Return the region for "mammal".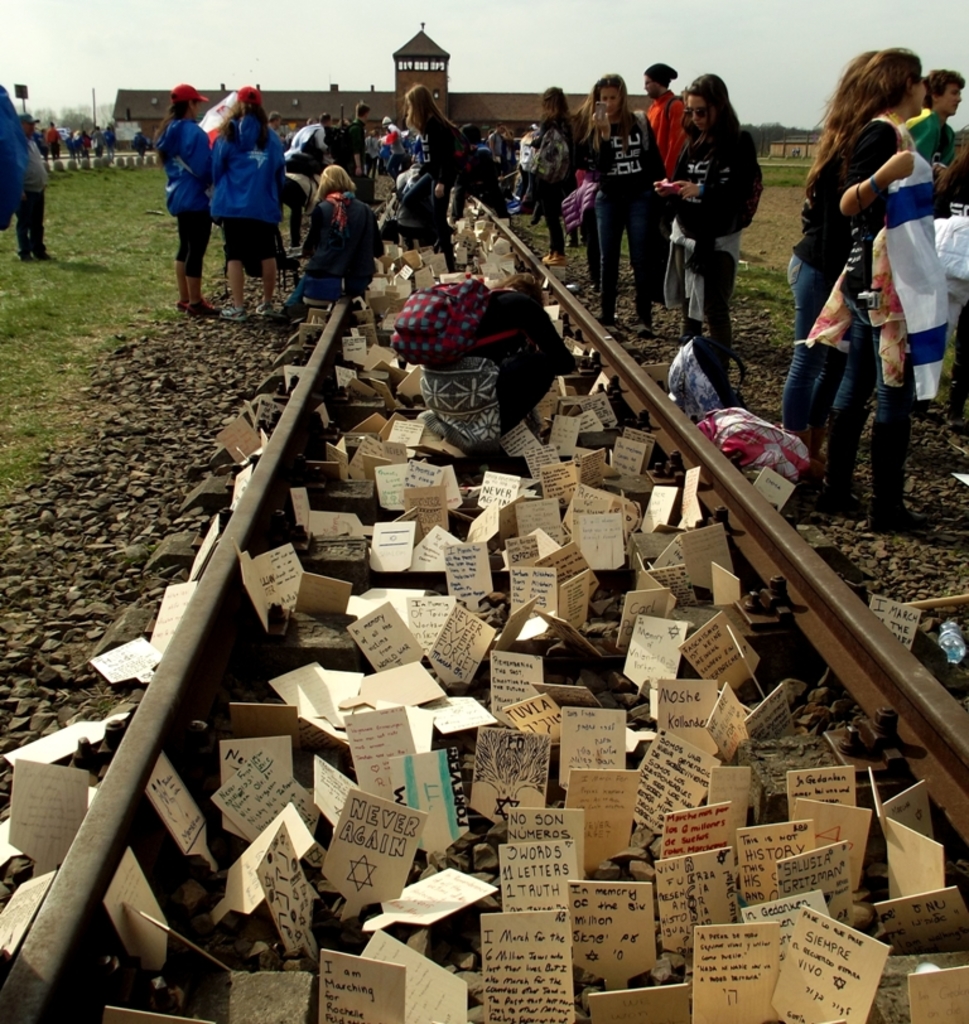
rect(13, 112, 58, 262).
